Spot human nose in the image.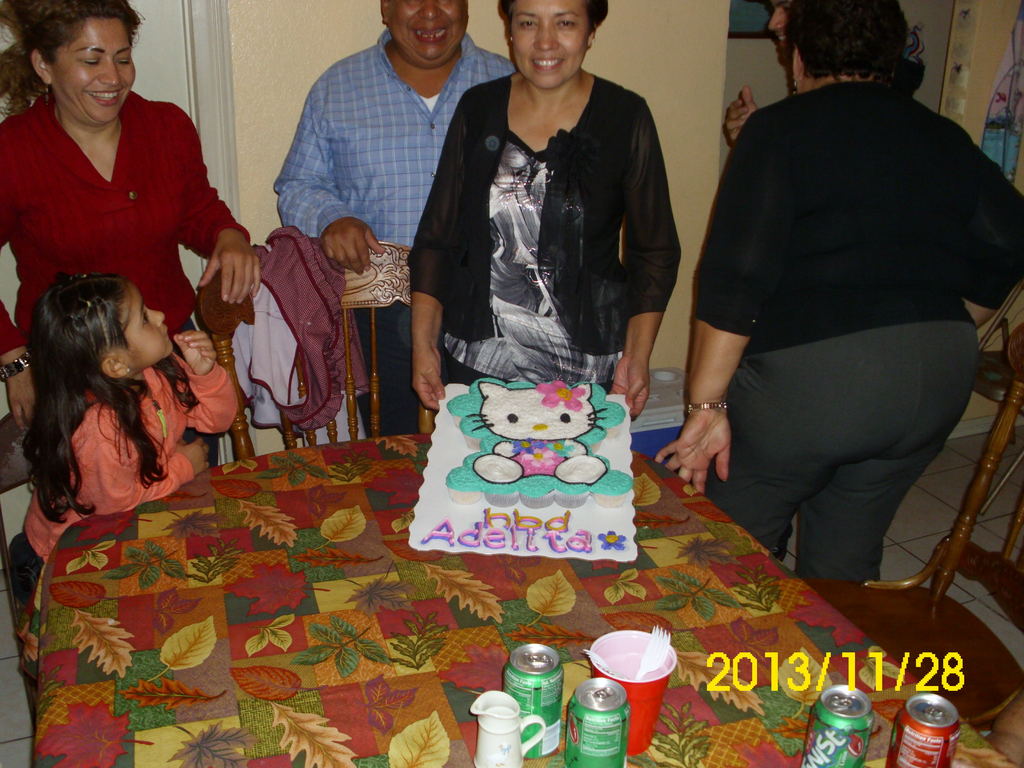
human nose found at pyautogui.locateOnScreen(421, 2, 441, 17).
